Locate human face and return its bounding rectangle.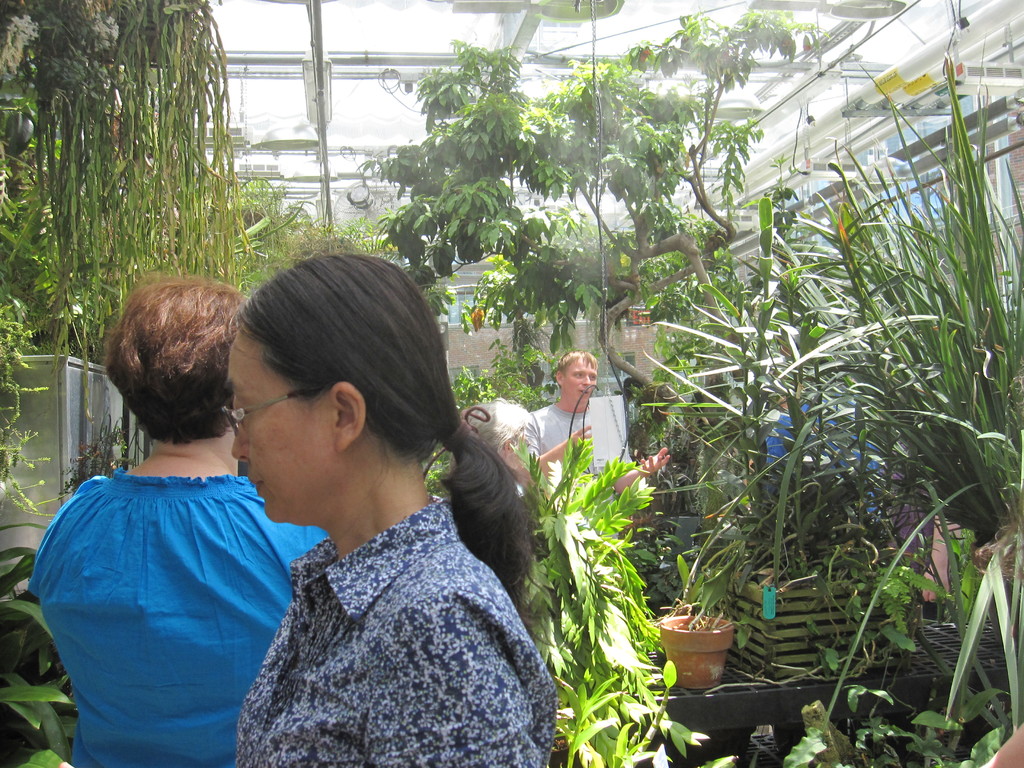
x1=230, y1=331, x2=321, y2=521.
